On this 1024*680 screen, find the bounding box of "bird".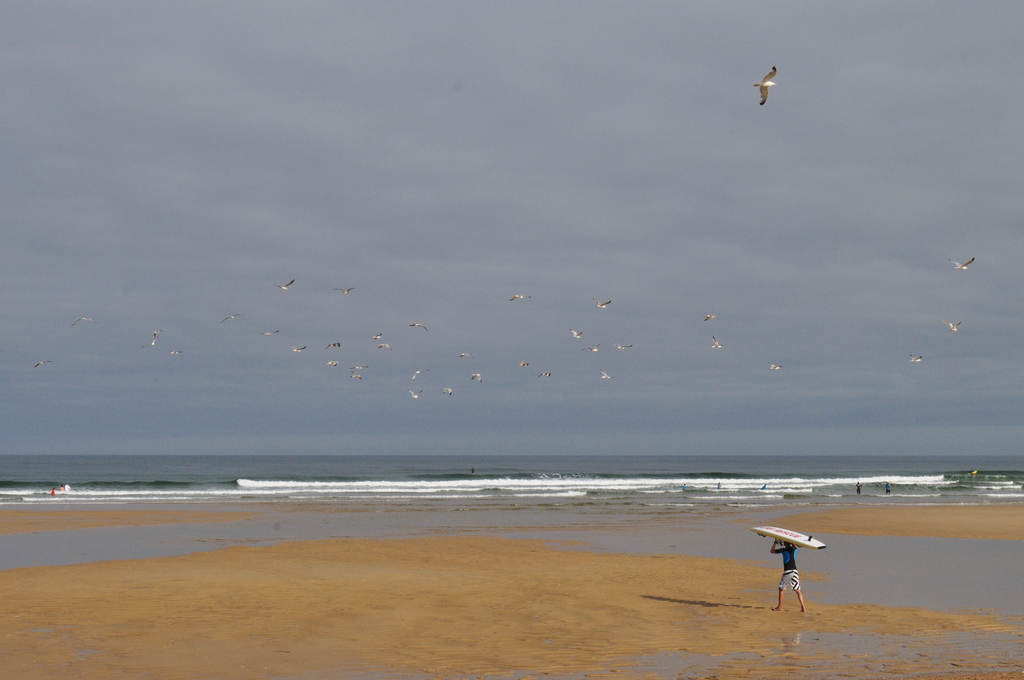
Bounding box: [left=588, top=296, right=615, bottom=309].
